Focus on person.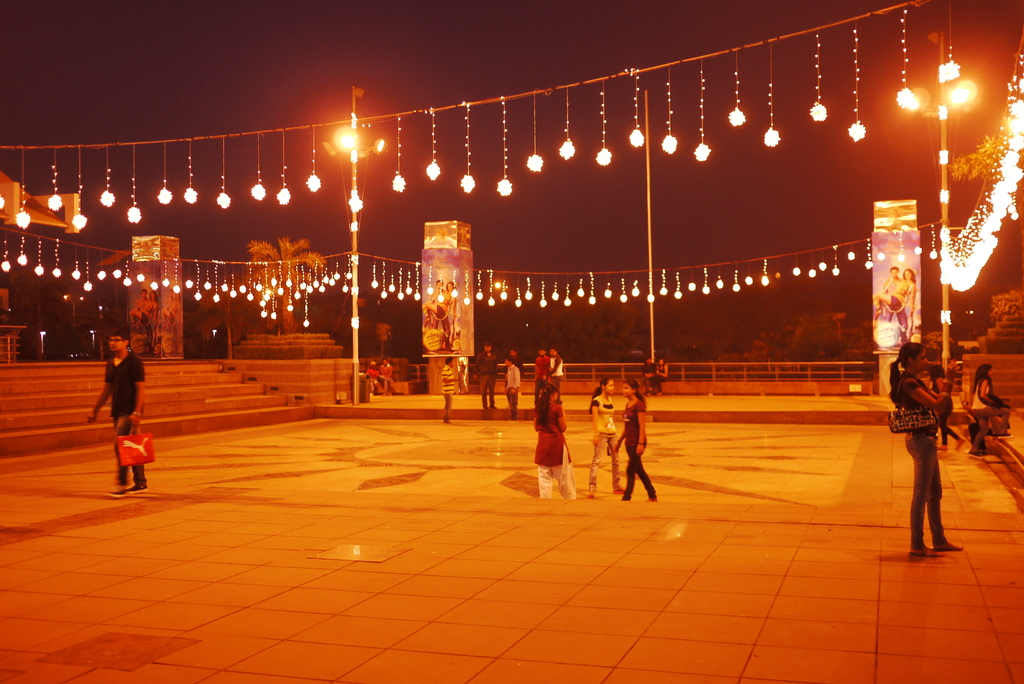
Focused at 589,380,625,497.
